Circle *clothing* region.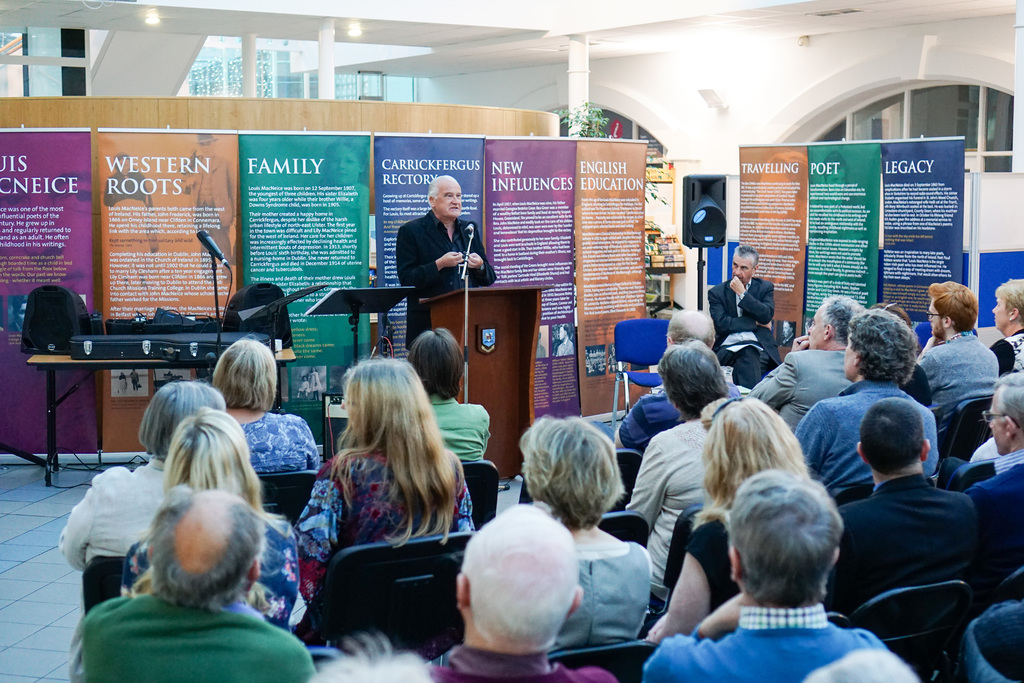
Region: bbox=(956, 597, 1023, 682).
